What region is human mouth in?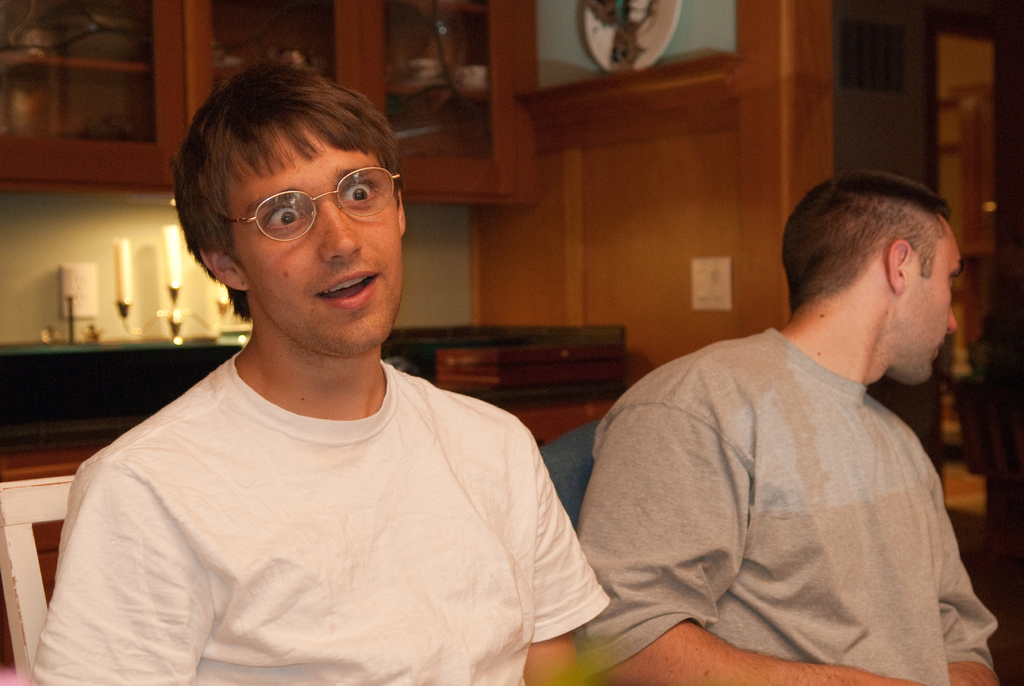
x1=319, y1=265, x2=380, y2=304.
